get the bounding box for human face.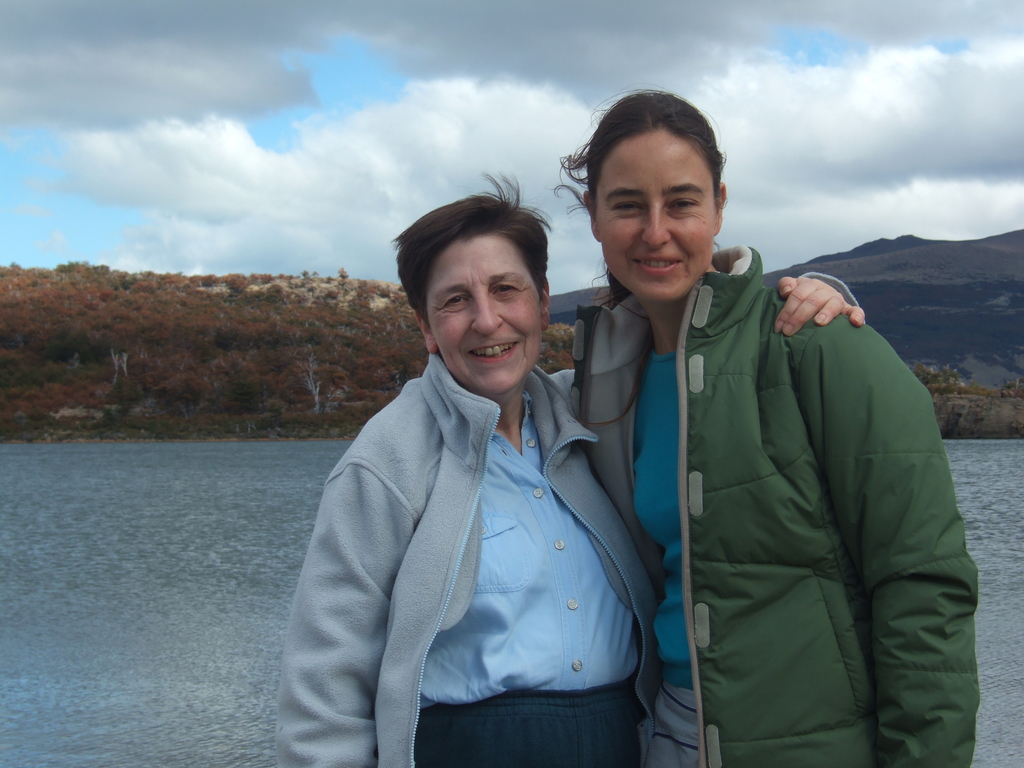
crop(595, 128, 717, 302).
